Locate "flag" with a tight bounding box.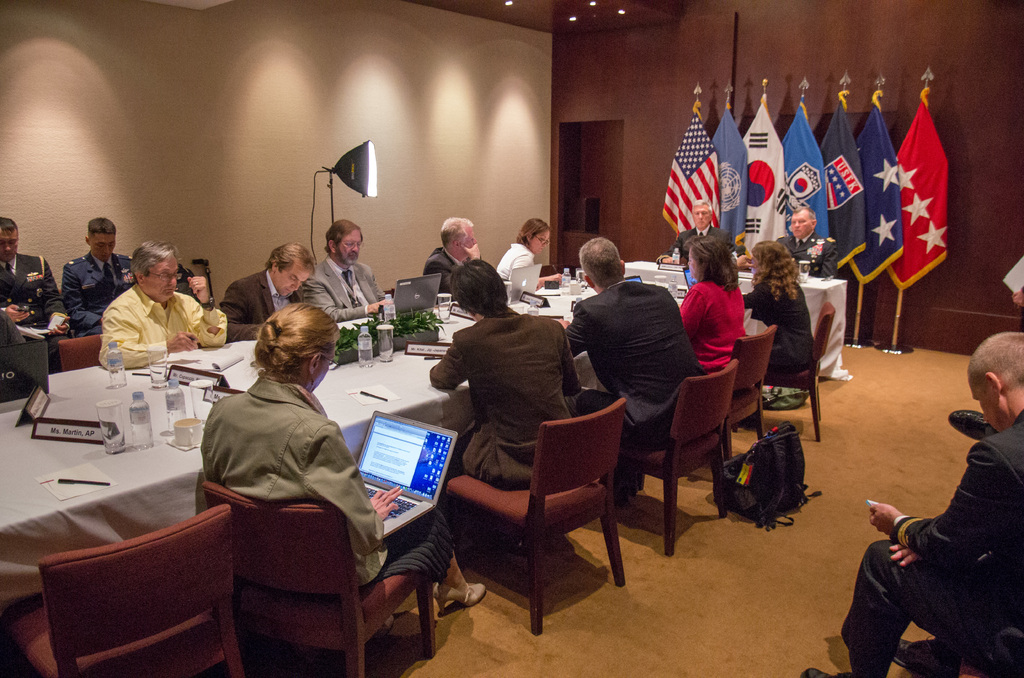
l=785, t=97, r=823, b=257.
